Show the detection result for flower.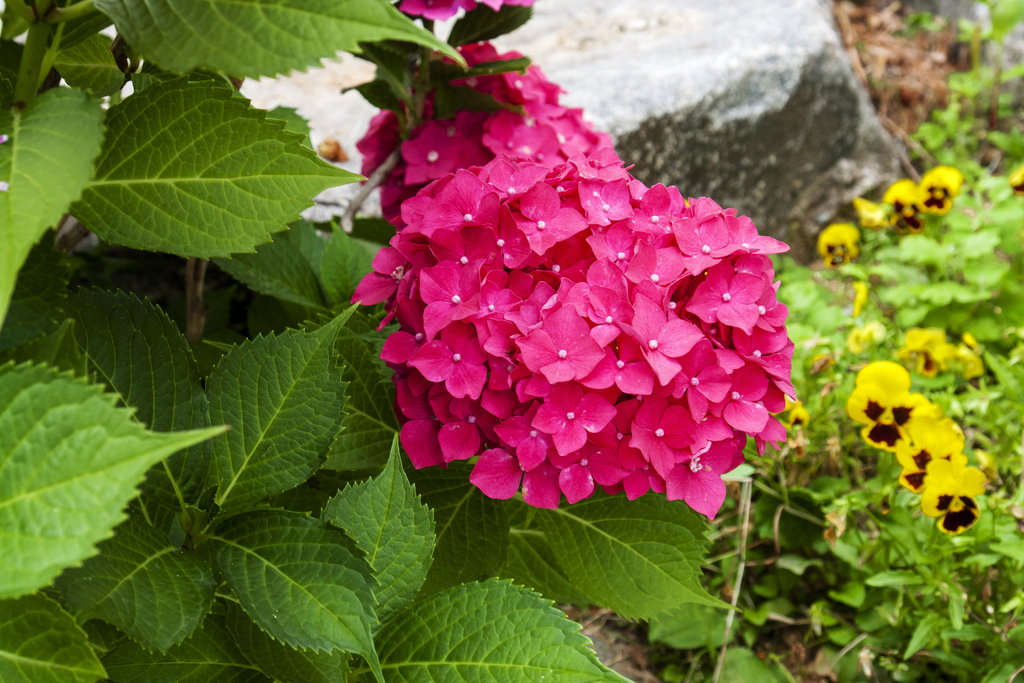
844:328:867:353.
